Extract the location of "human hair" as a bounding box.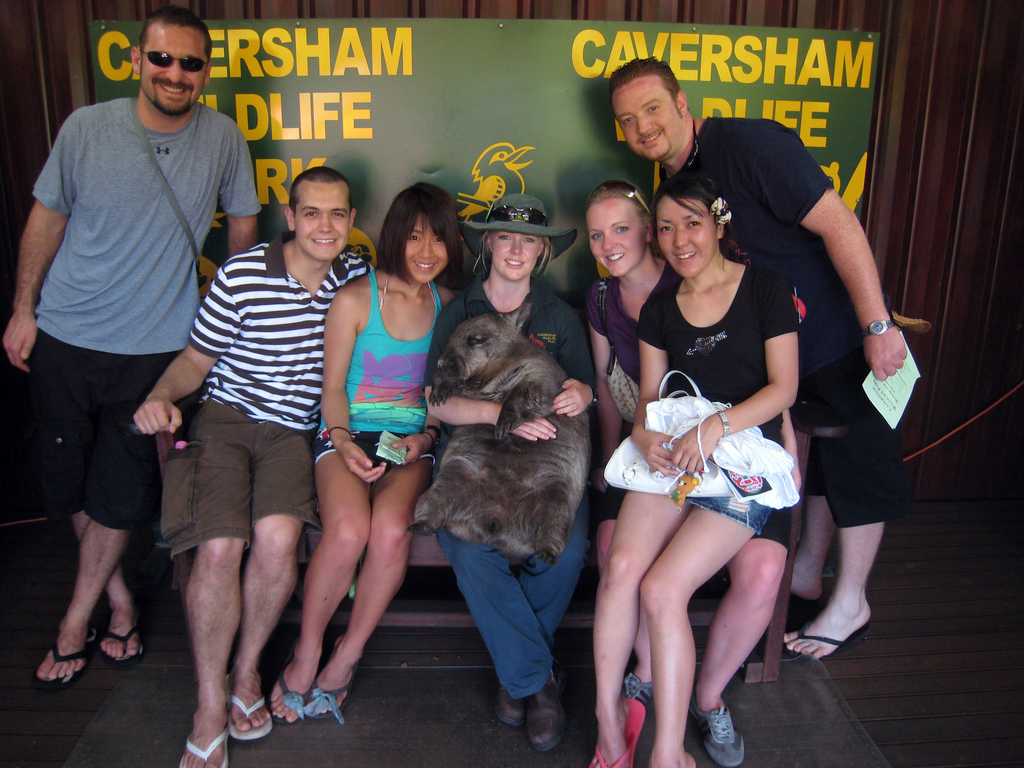
box=[609, 54, 692, 120].
